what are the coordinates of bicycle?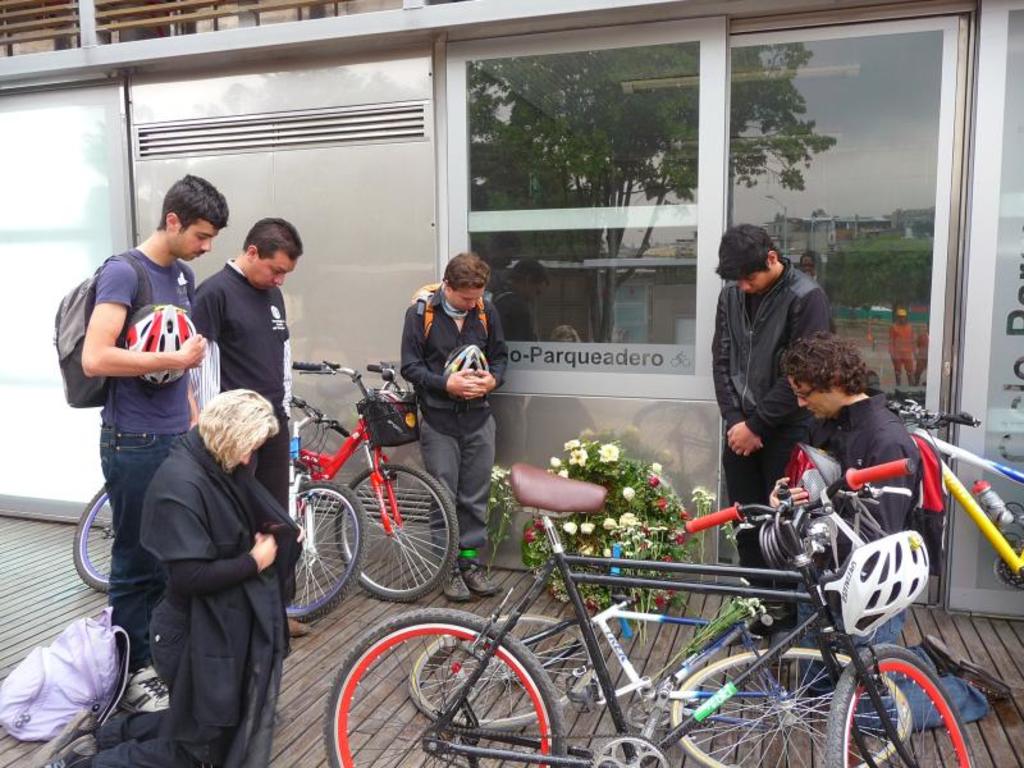
882 396 1023 600.
